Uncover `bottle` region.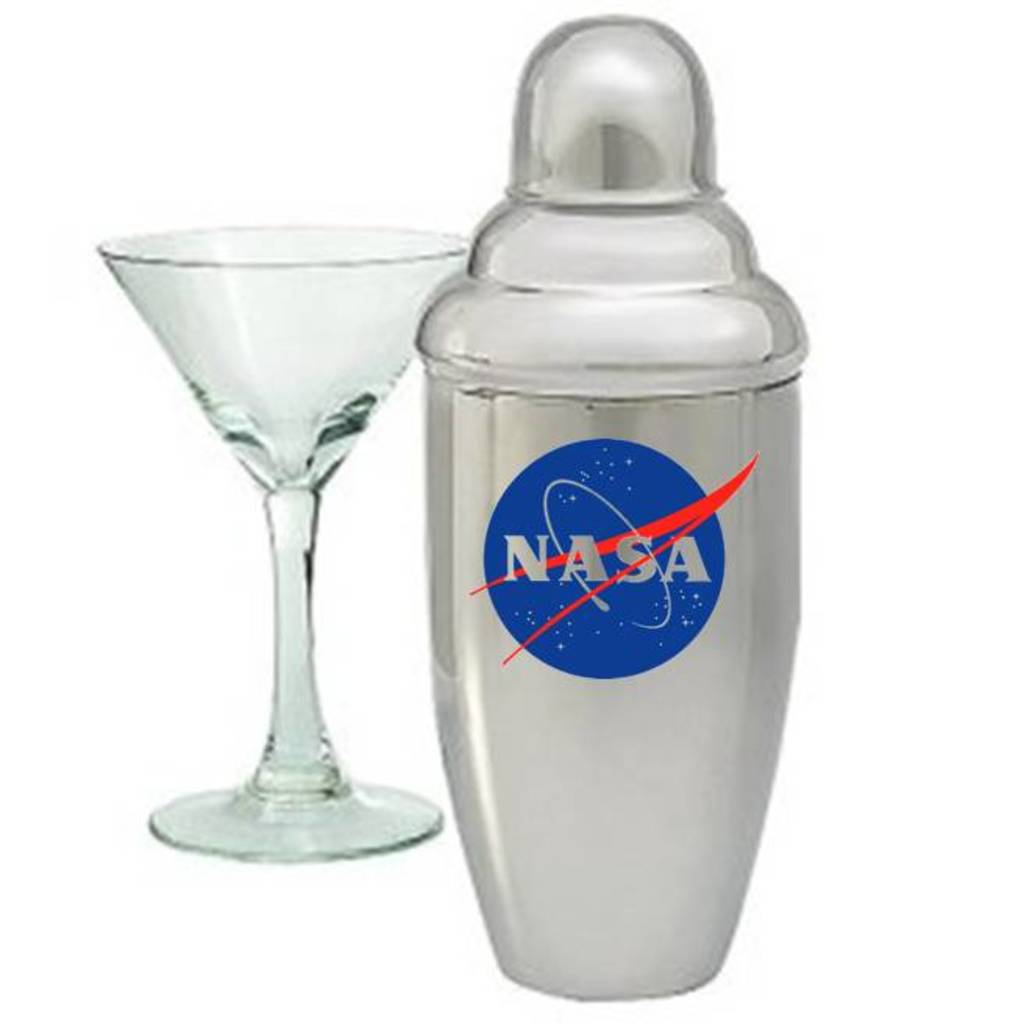
Uncovered: (x1=398, y1=12, x2=813, y2=1008).
